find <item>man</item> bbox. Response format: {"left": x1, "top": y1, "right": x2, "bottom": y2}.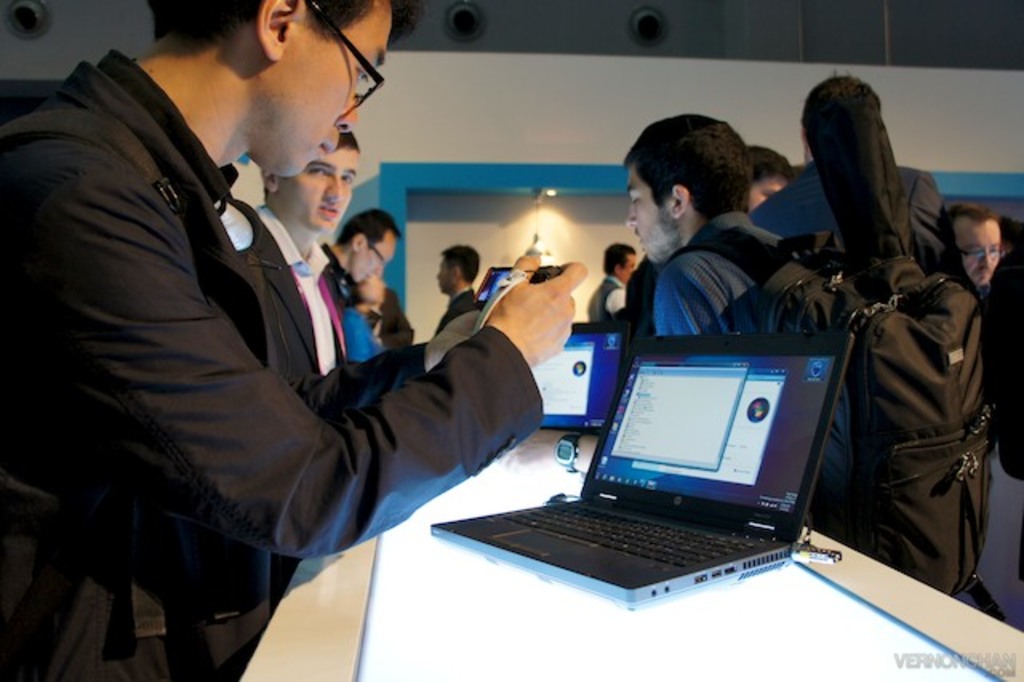
{"left": 35, "top": 37, "right": 574, "bottom": 652}.
